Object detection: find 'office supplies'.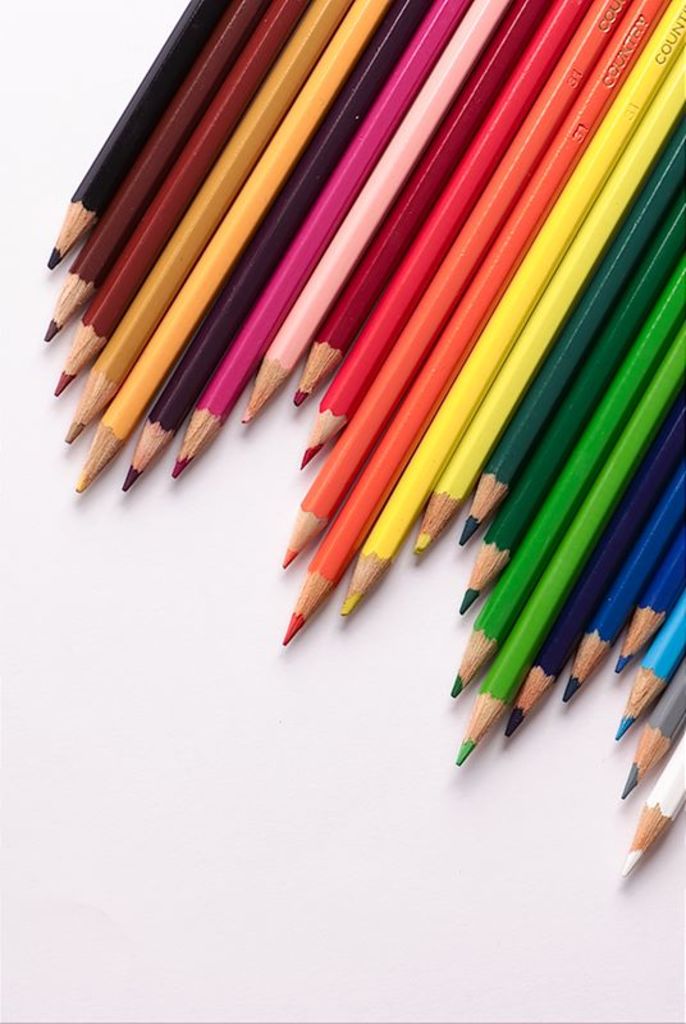
BBox(282, 0, 667, 634).
